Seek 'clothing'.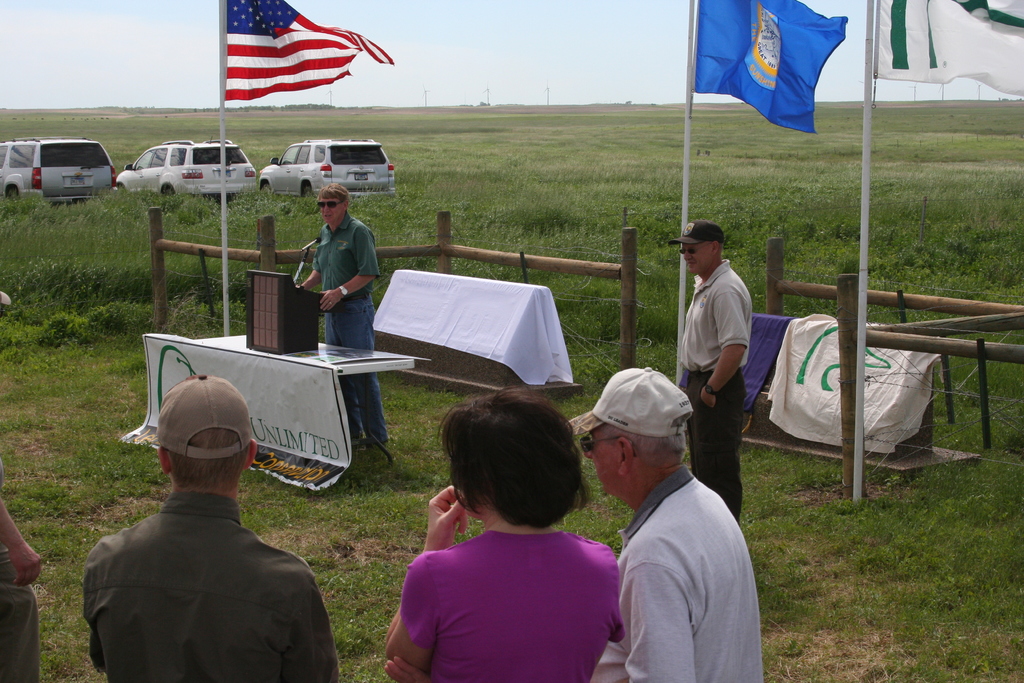
(x1=594, y1=465, x2=764, y2=682).
